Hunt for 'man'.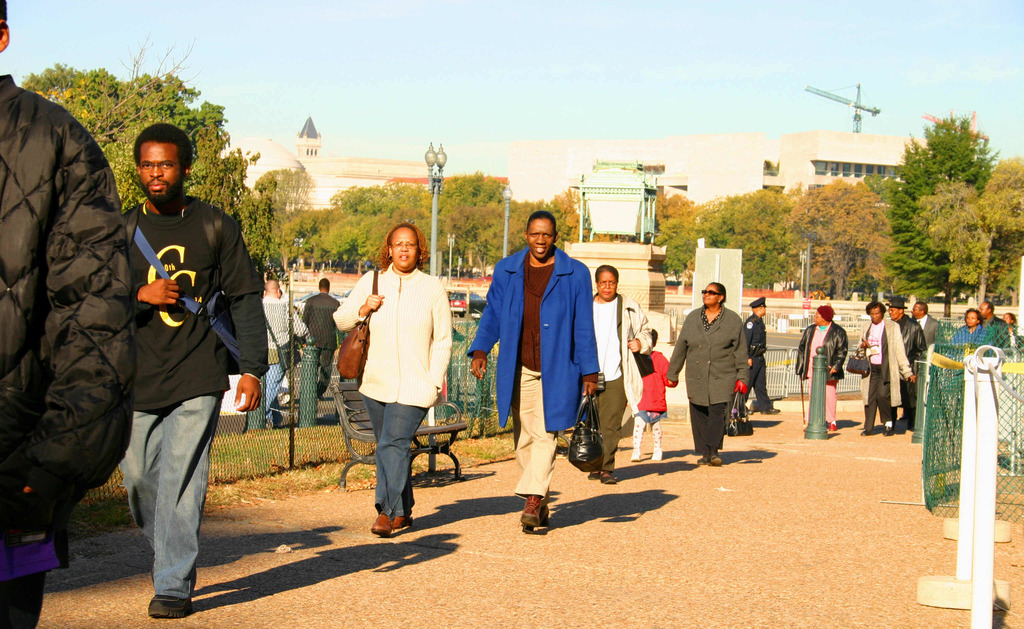
Hunted down at <region>0, 0, 140, 628</region>.
